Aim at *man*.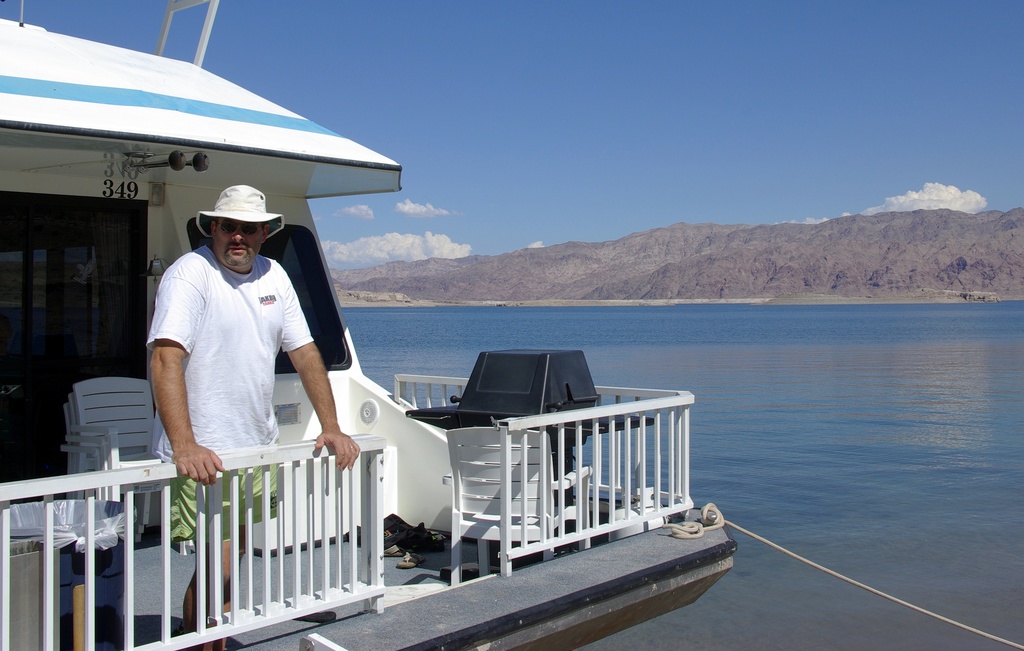
Aimed at (176, 197, 349, 493).
